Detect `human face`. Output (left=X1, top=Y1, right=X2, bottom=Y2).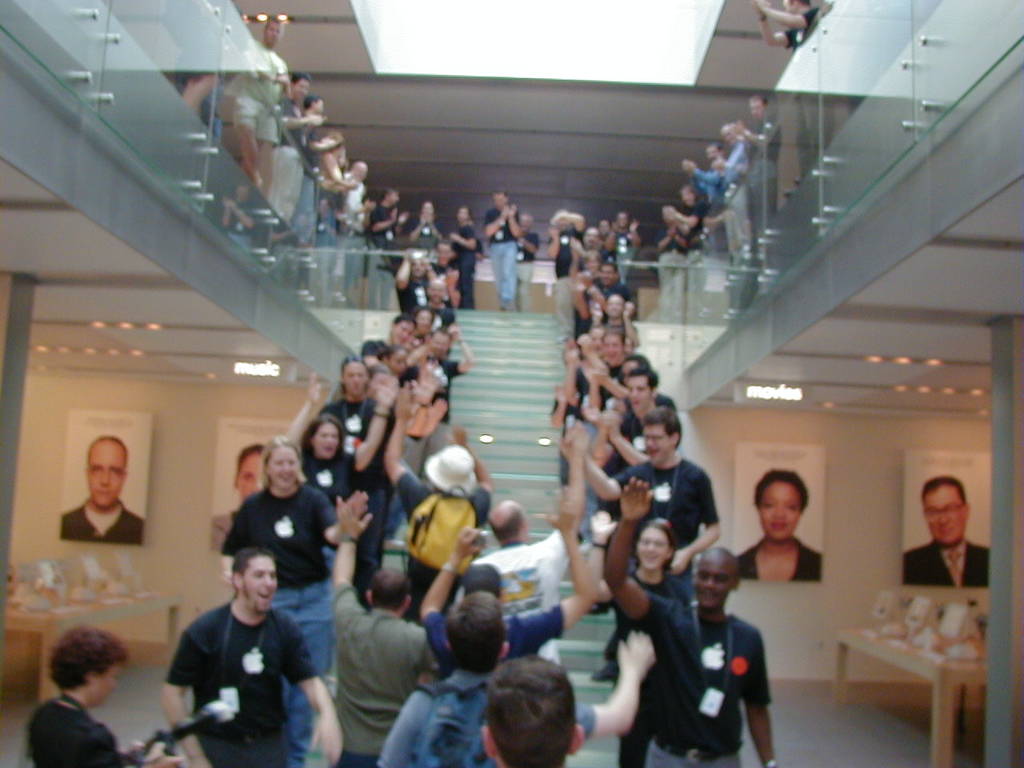
(left=343, top=360, right=366, bottom=396).
